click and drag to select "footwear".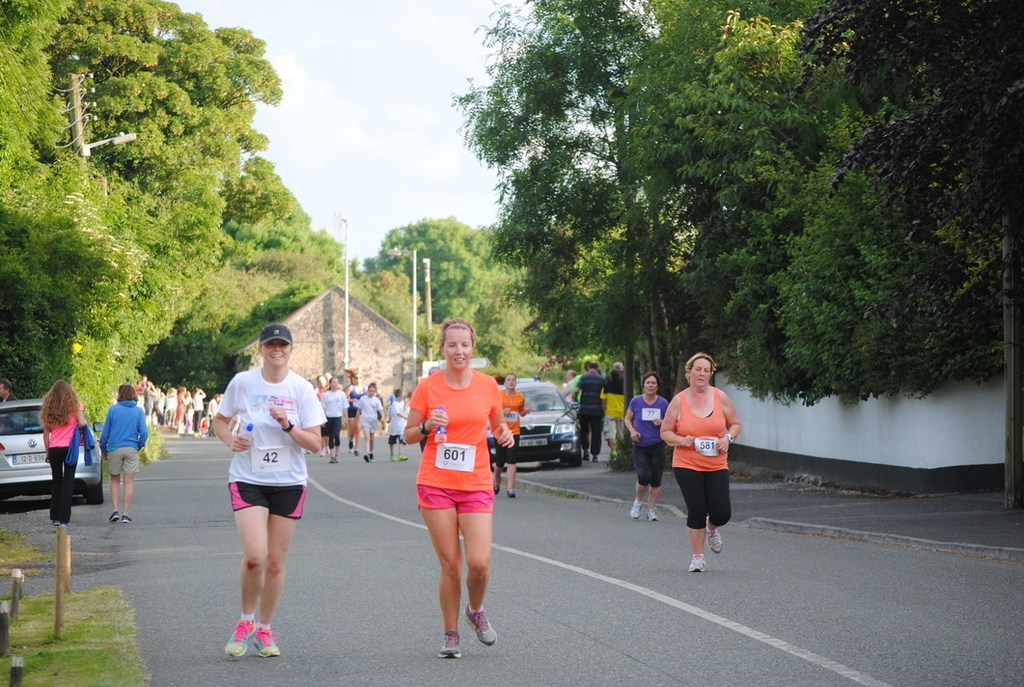
Selection: <box>212,597,277,667</box>.
